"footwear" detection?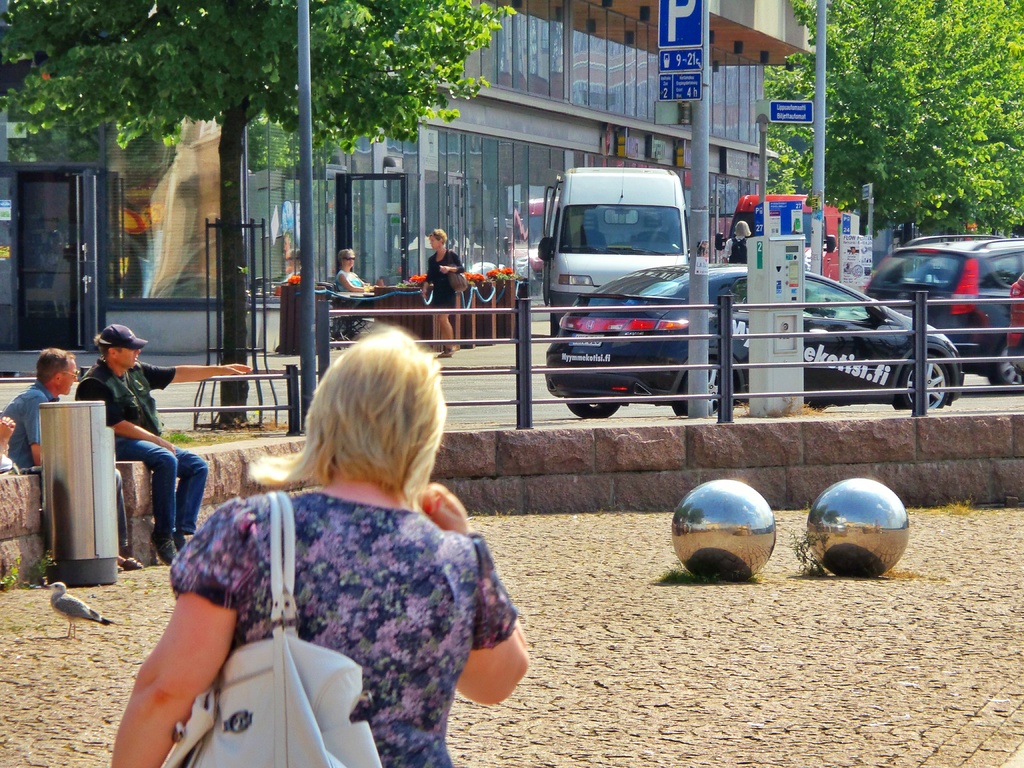
(left=146, top=530, right=178, bottom=567)
